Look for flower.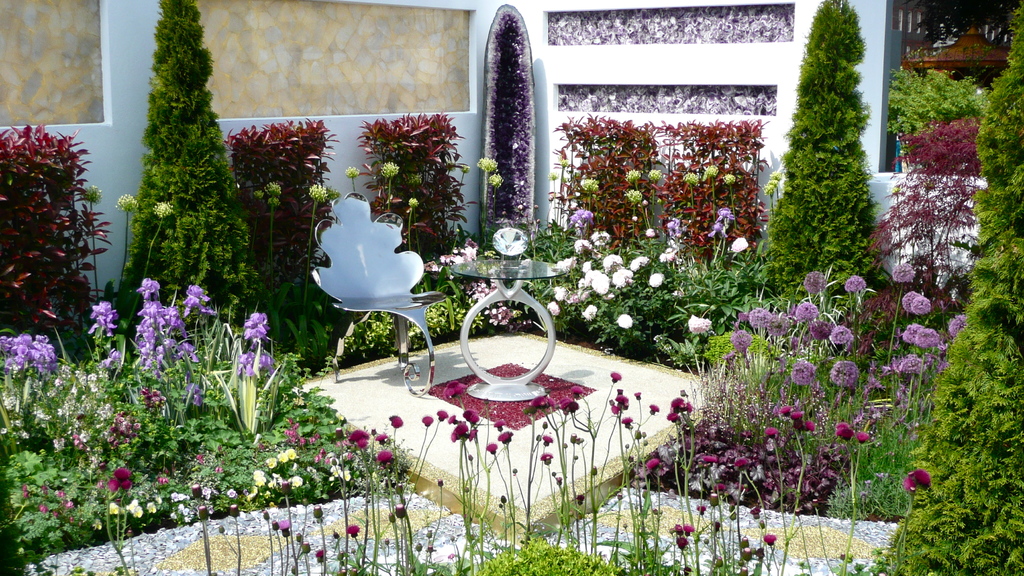
Found: x1=476, y1=156, x2=496, y2=172.
